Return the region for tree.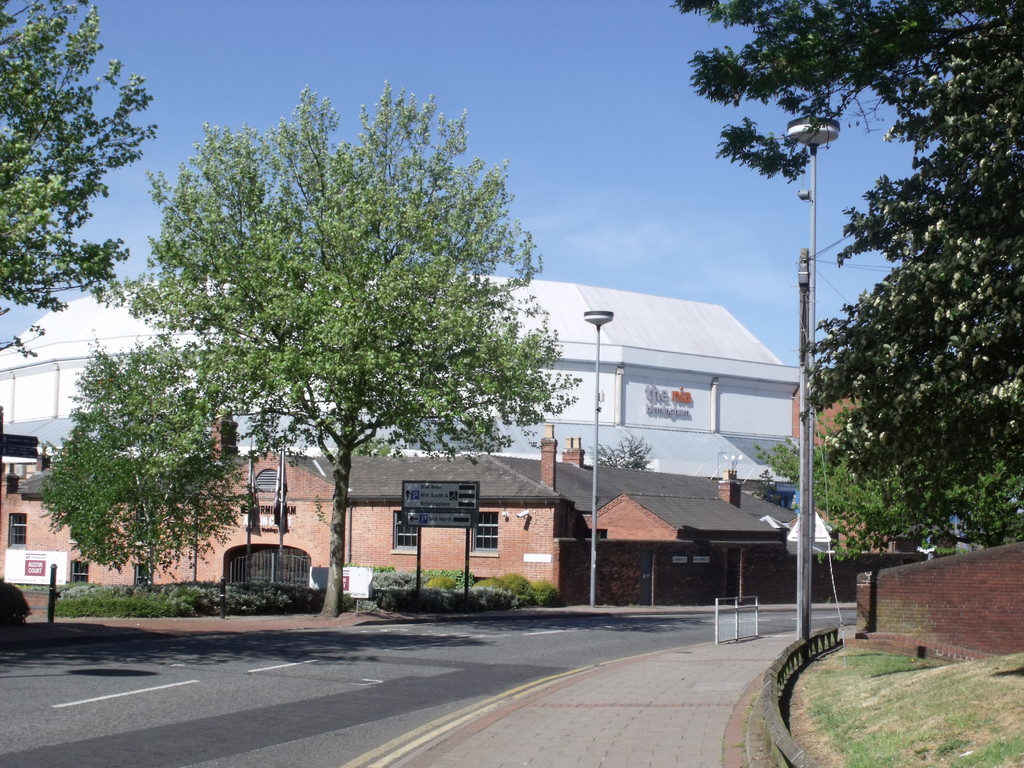
(0,0,159,361).
